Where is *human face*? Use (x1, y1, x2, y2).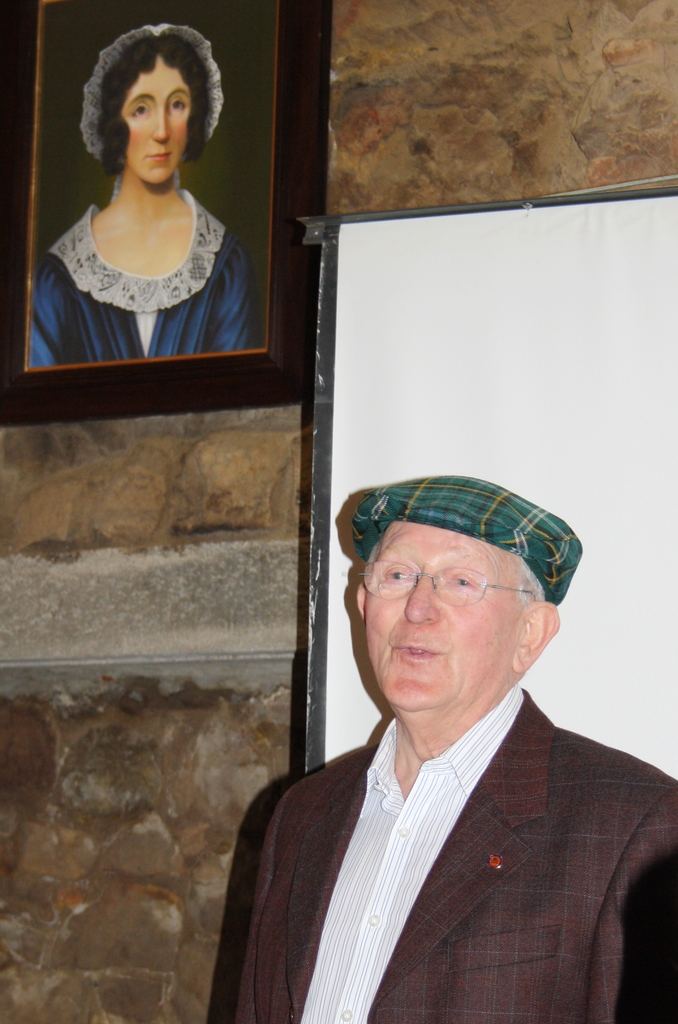
(124, 66, 190, 185).
